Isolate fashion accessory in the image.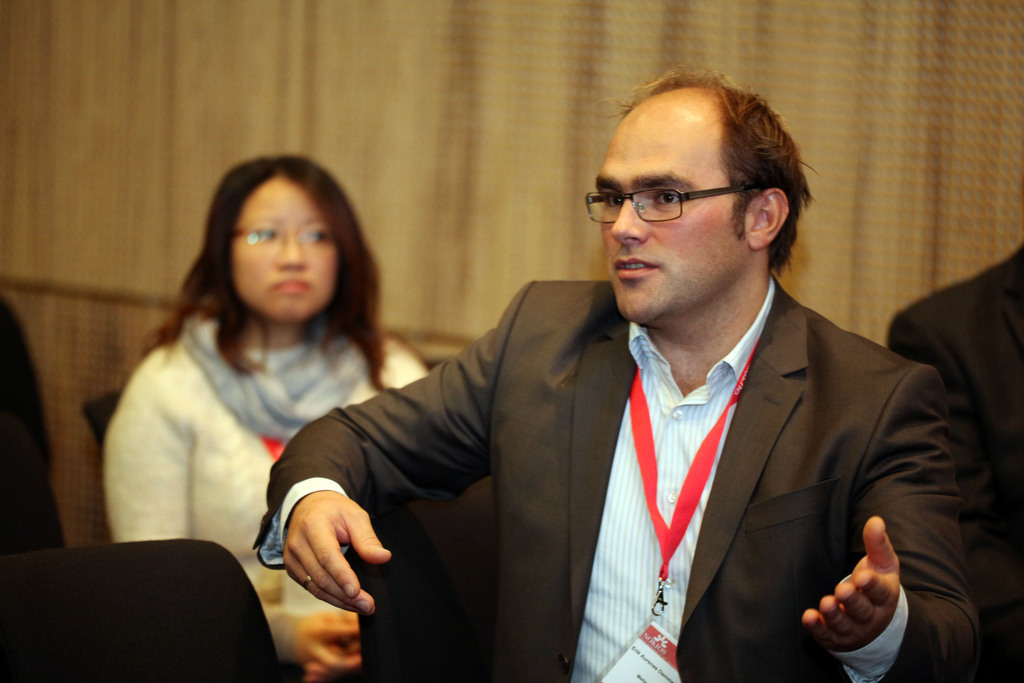
Isolated region: l=298, t=575, r=316, b=597.
